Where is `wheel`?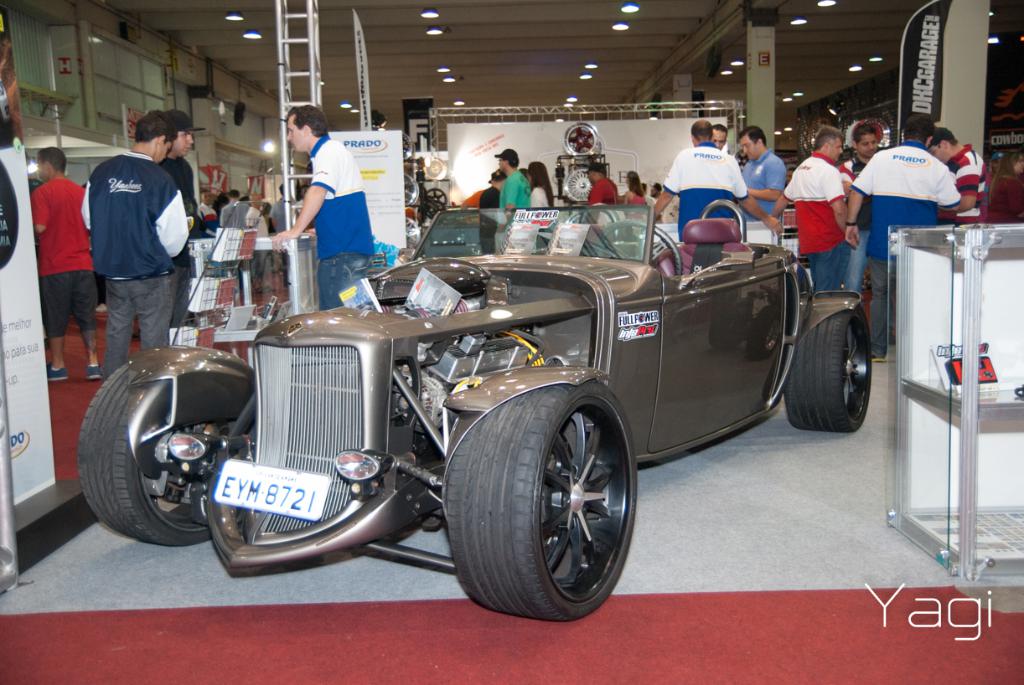
rect(784, 301, 872, 435).
